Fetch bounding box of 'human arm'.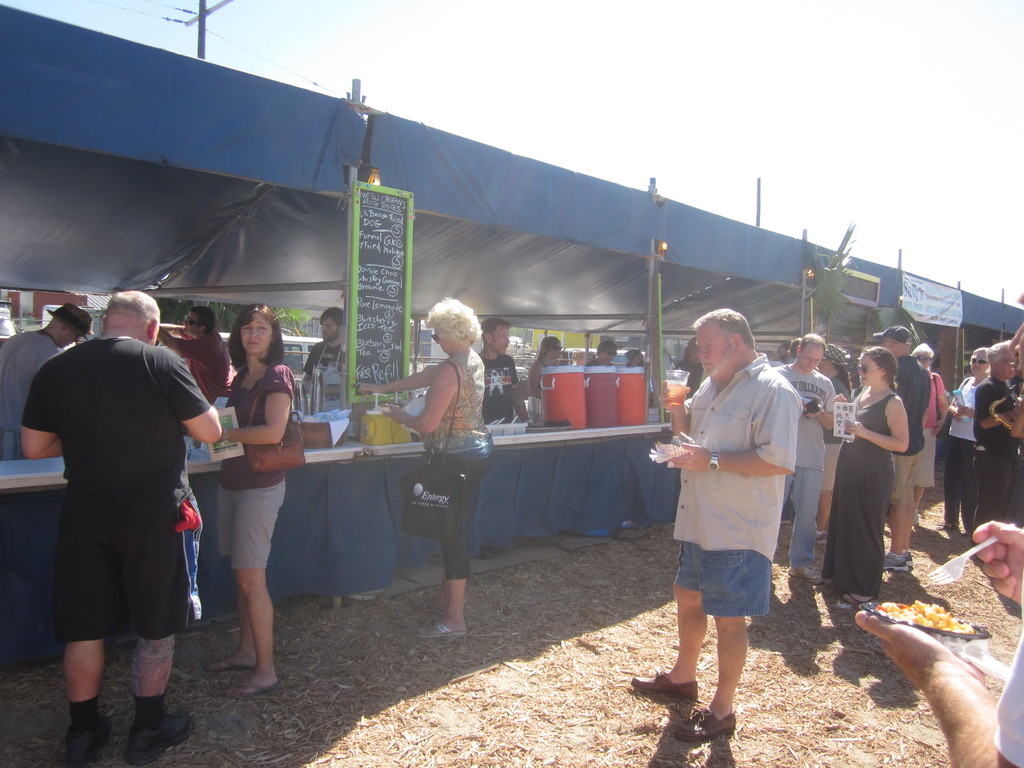
Bbox: (x1=842, y1=389, x2=926, y2=465).
